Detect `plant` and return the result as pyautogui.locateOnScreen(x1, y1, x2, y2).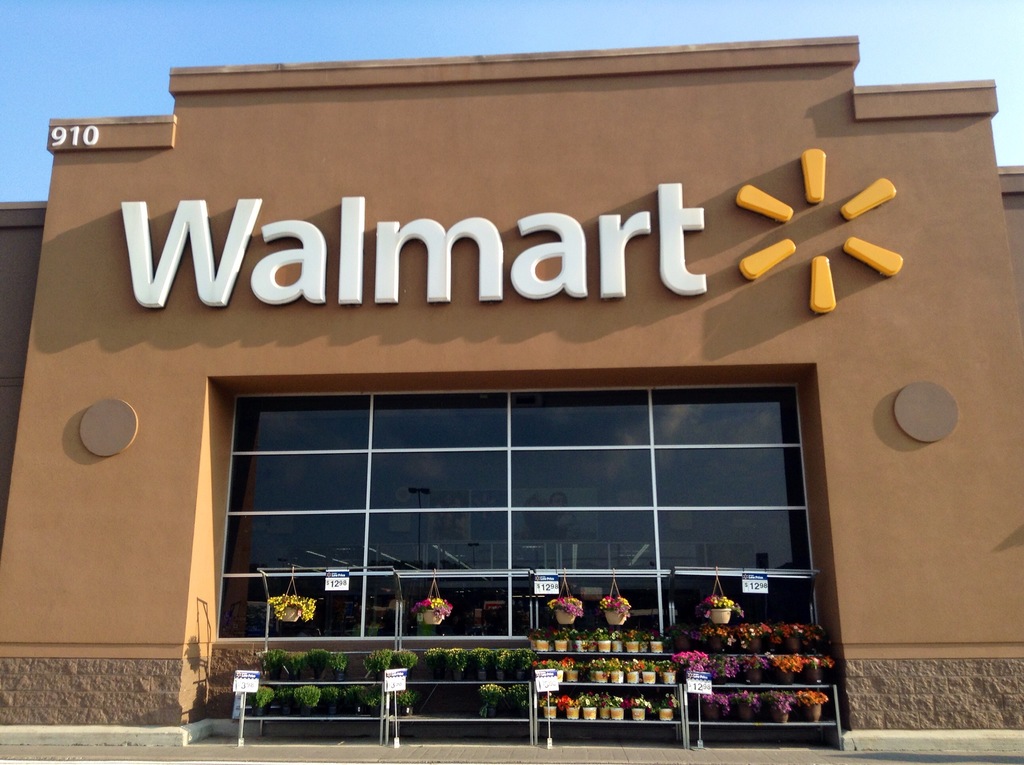
pyautogui.locateOnScreen(299, 648, 336, 676).
